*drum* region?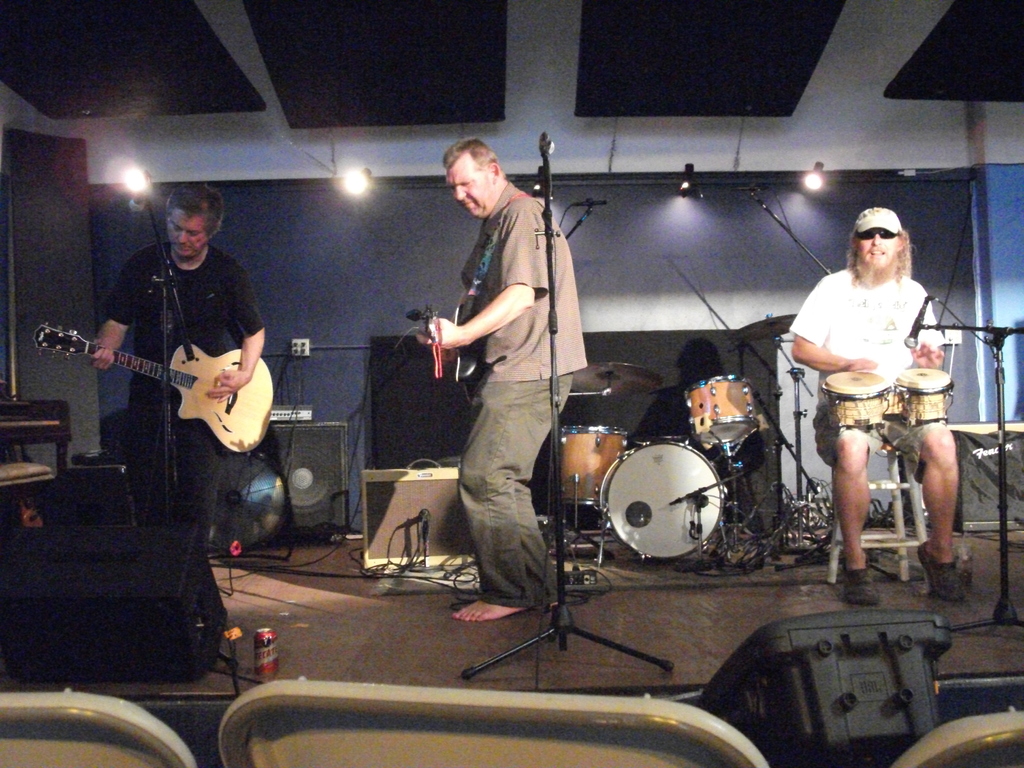
l=685, t=373, r=760, b=446
